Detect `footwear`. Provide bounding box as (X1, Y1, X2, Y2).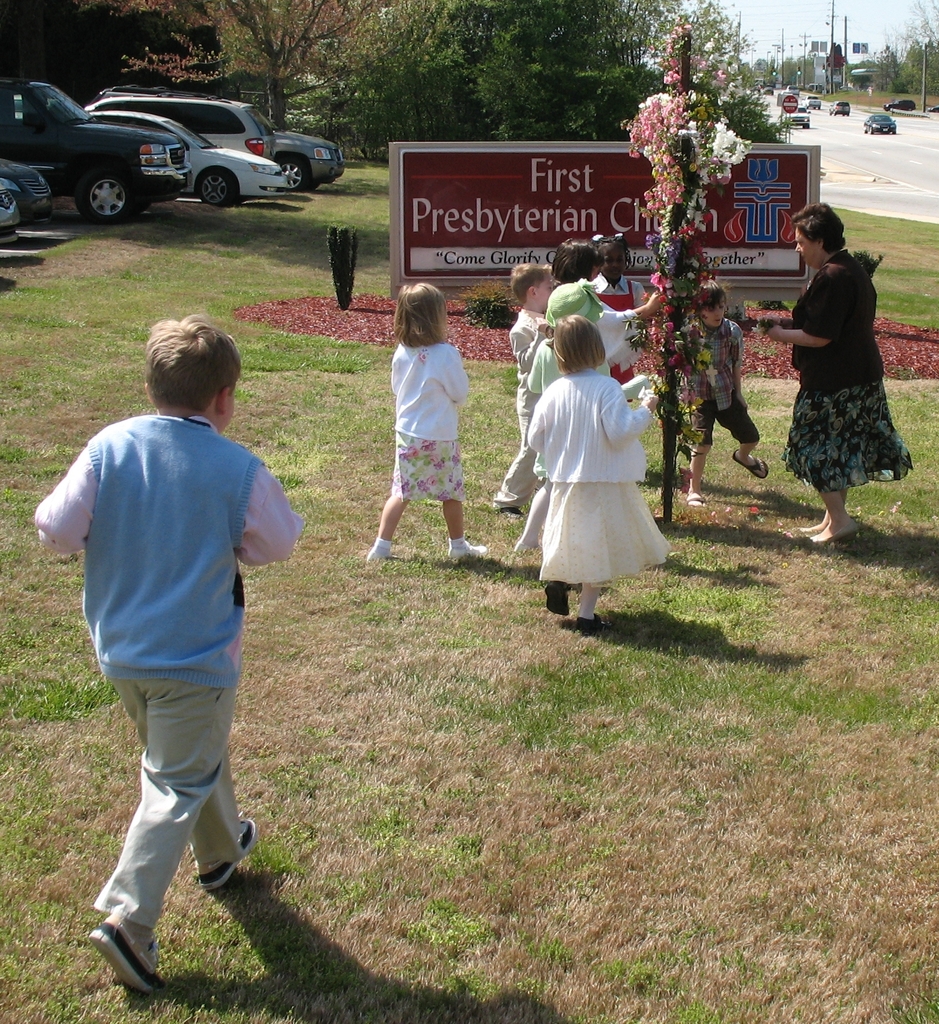
(547, 579, 568, 624).
